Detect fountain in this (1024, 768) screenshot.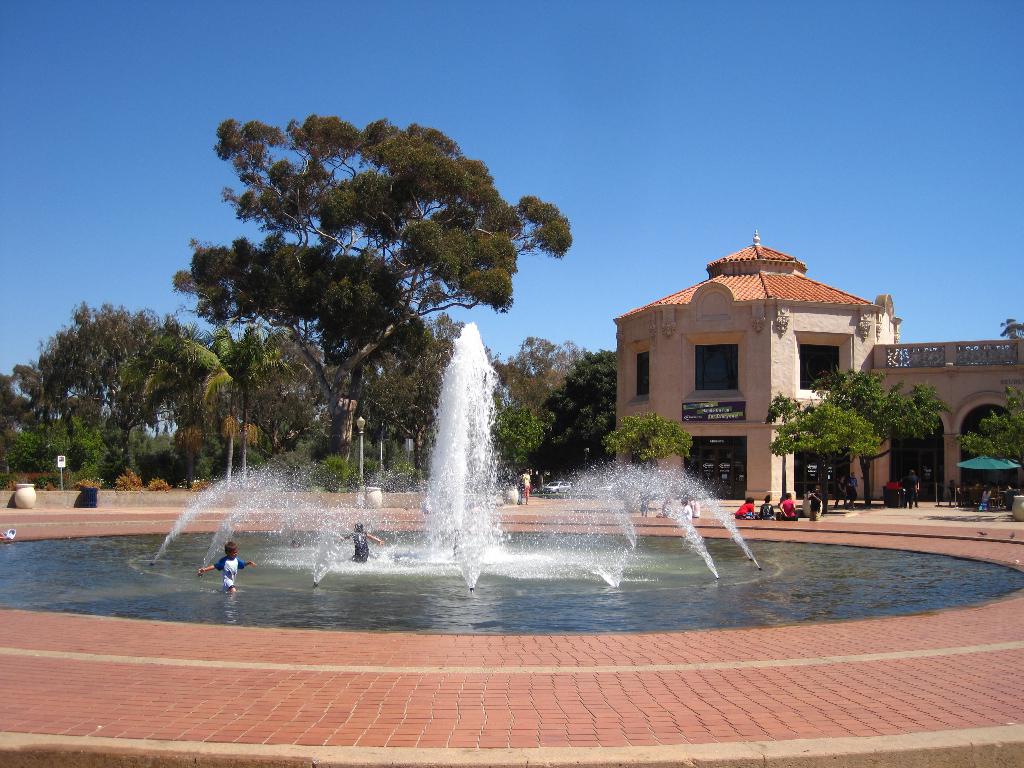
Detection: select_region(147, 231, 725, 625).
